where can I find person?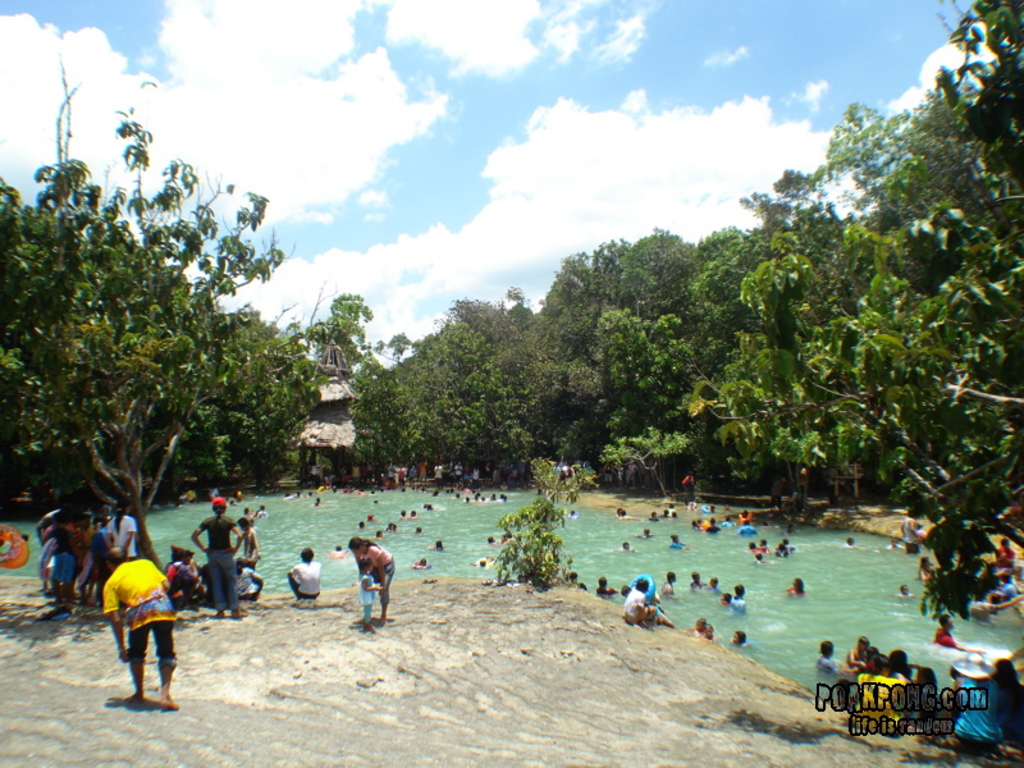
You can find it at x1=193 y1=495 x2=241 y2=614.
